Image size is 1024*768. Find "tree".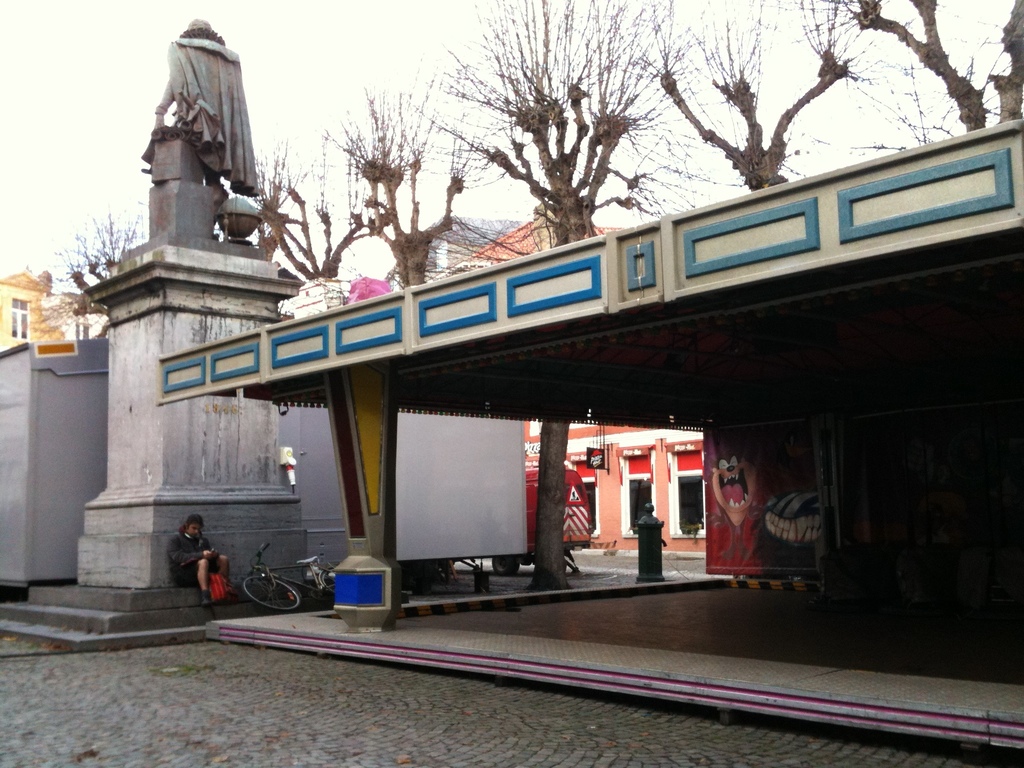
detection(543, 0, 922, 252).
